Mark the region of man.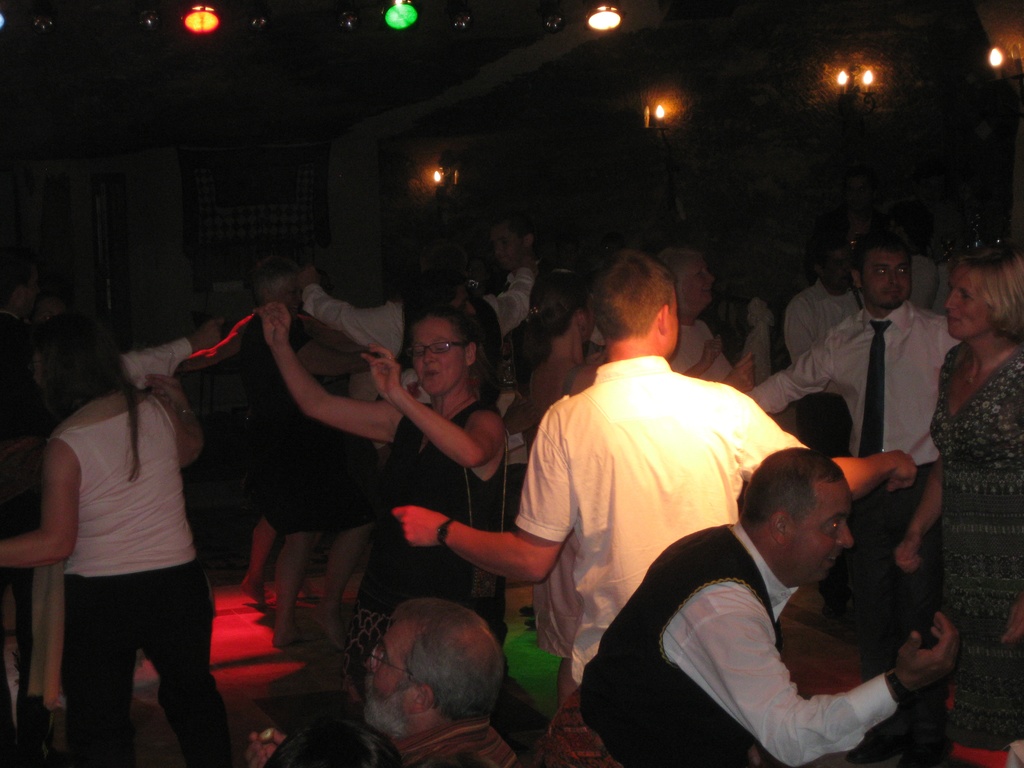
Region: bbox(300, 229, 560, 362).
